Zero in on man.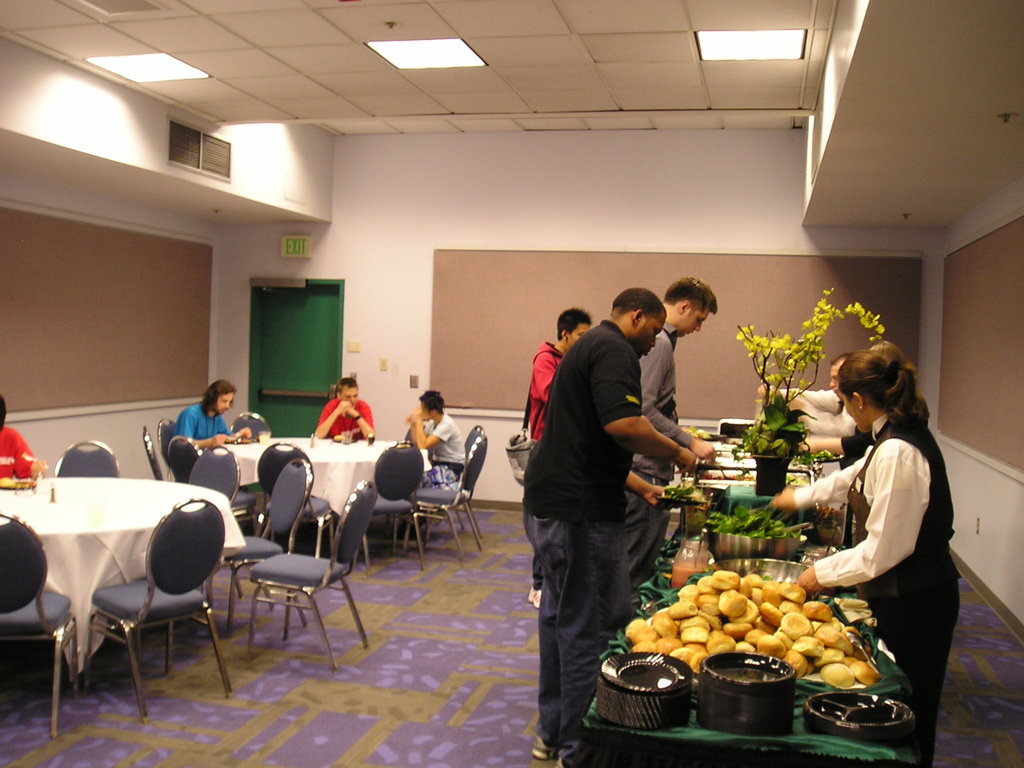
Zeroed in: {"x1": 166, "y1": 379, "x2": 255, "y2": 446}.
